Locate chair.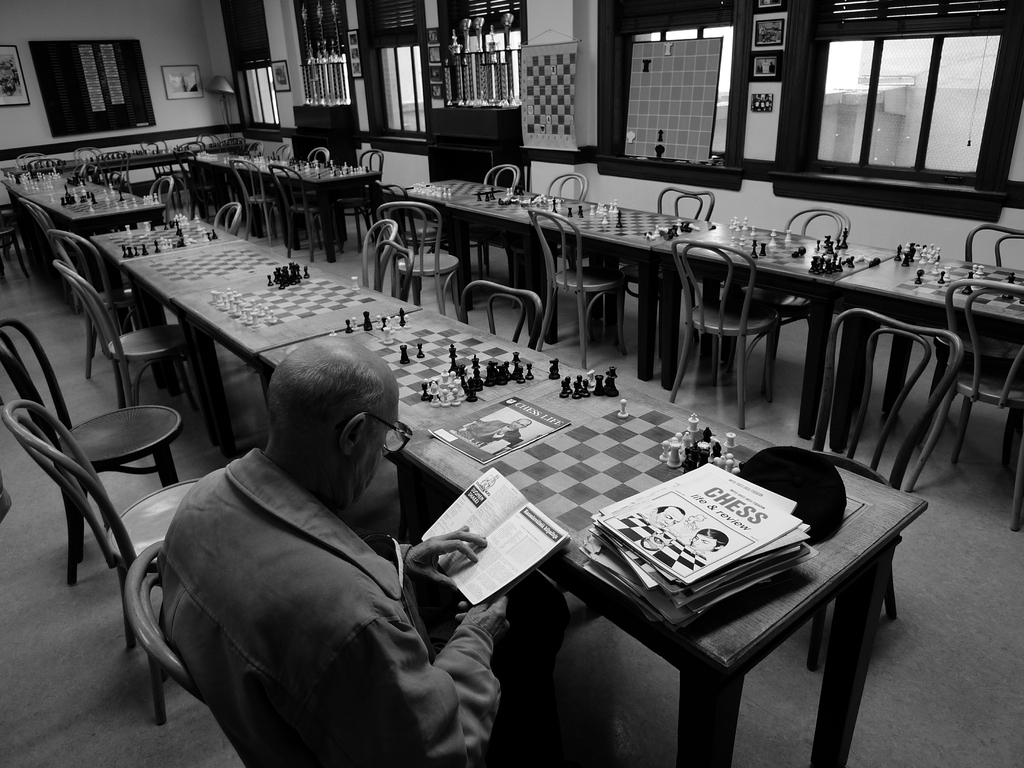
Bounding box: 93/149/136/197.
